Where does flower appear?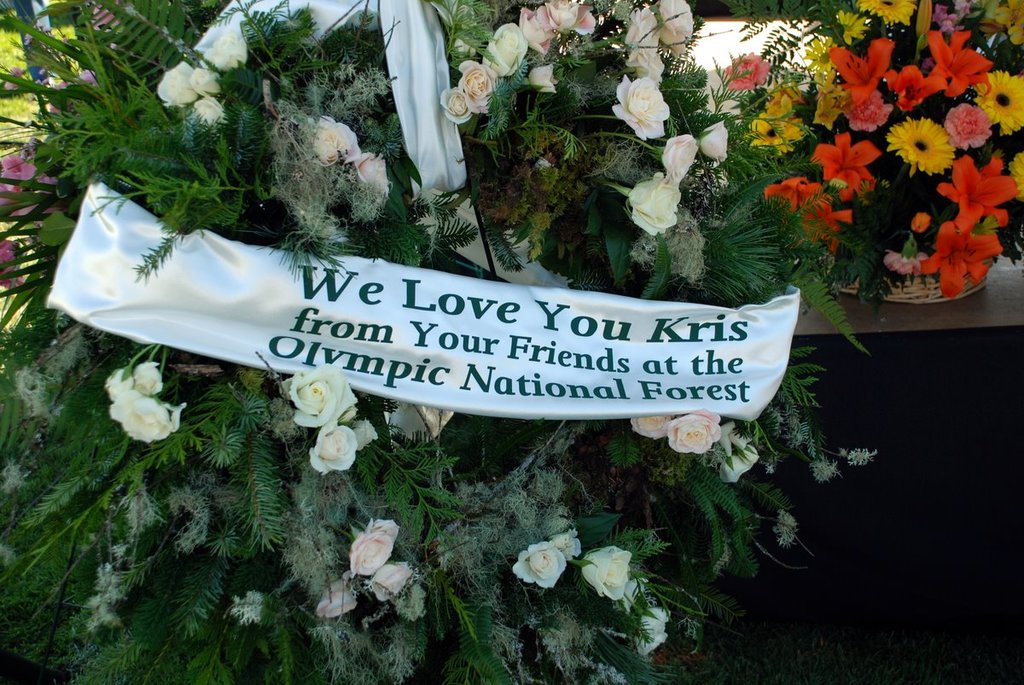
Appears at (632, 607, 669, 658).
